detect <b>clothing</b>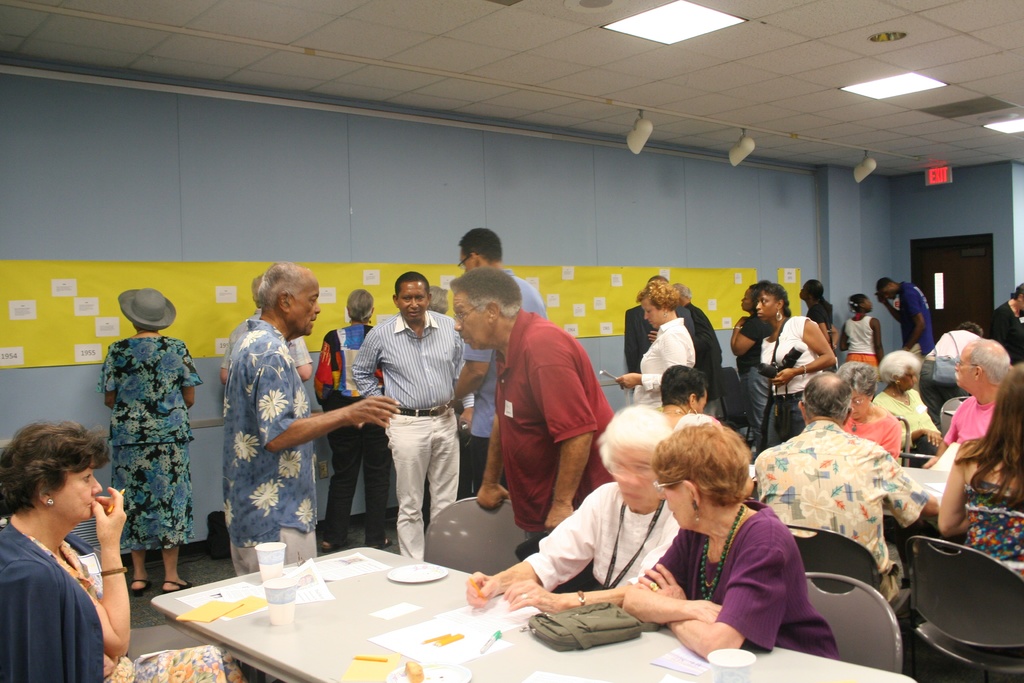
[left=959, top=482, right=1023, bottom=566]
